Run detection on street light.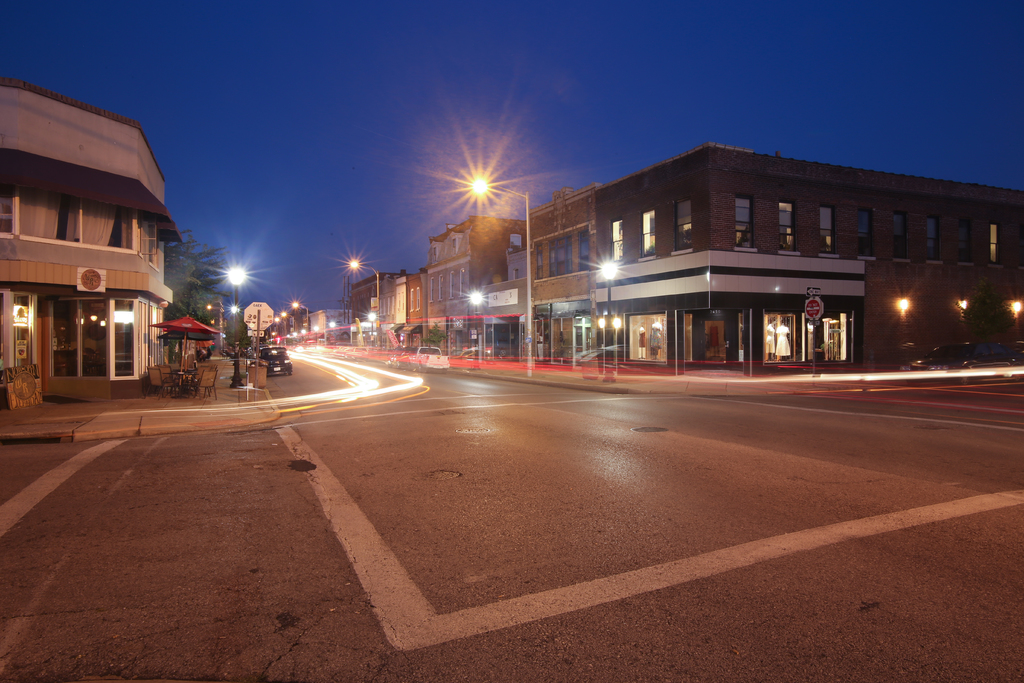
Result: (left=292, top=300, right=312, bottom=347).
